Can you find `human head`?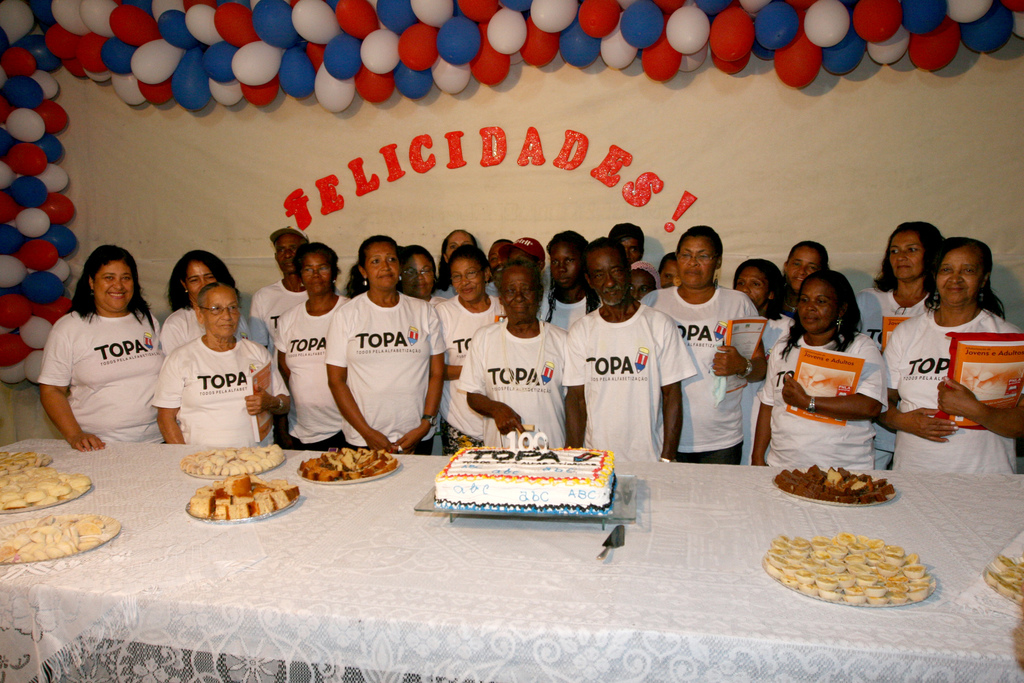
Yes, bounding box: bbox=[505, 234, 547, 273].
